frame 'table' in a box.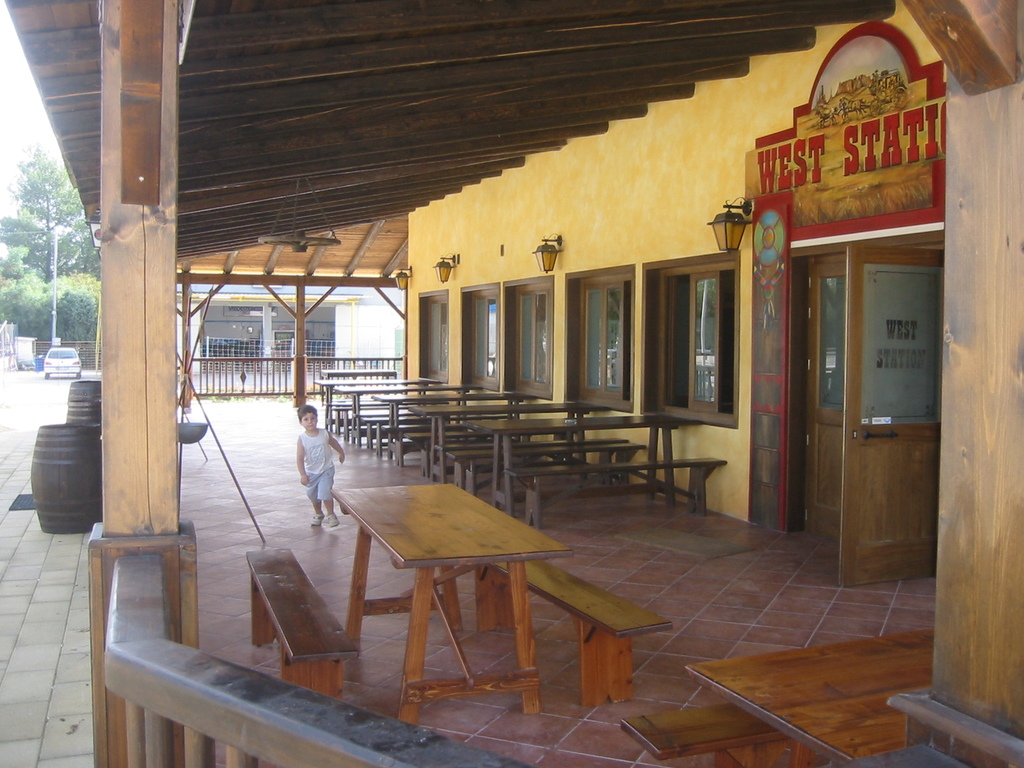
(left=320, top=369, right=396, bottom=404).
